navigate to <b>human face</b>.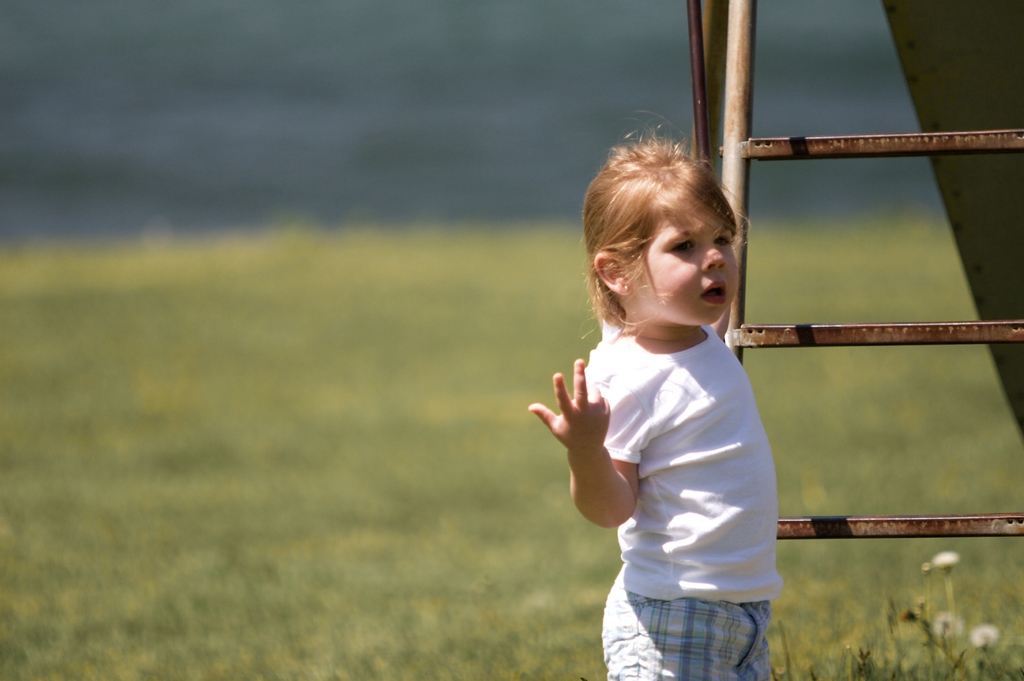
Navigation target: bbox=(632, 200, 743, 329).
